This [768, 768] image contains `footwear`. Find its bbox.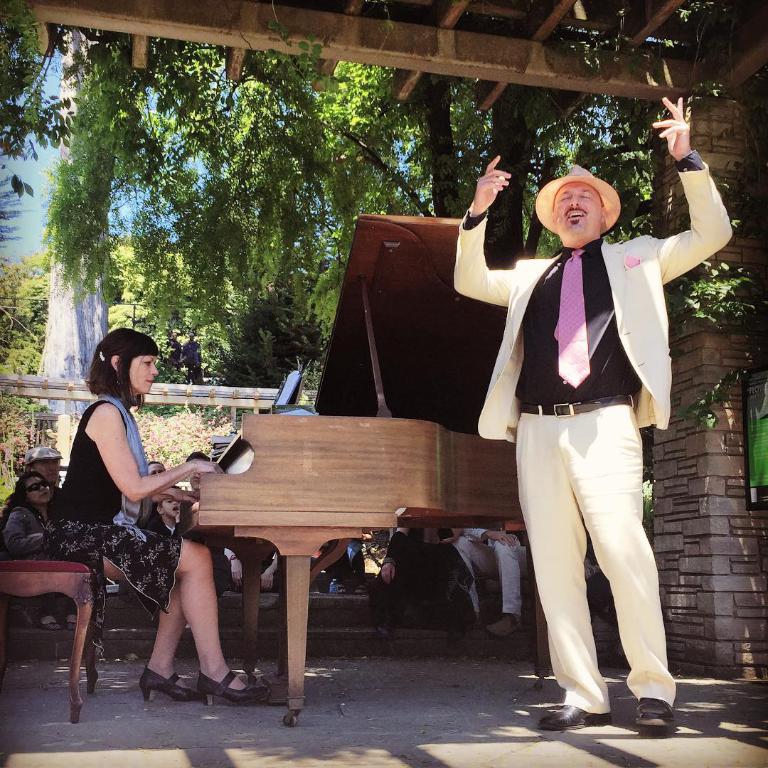
39:622:59:634.
